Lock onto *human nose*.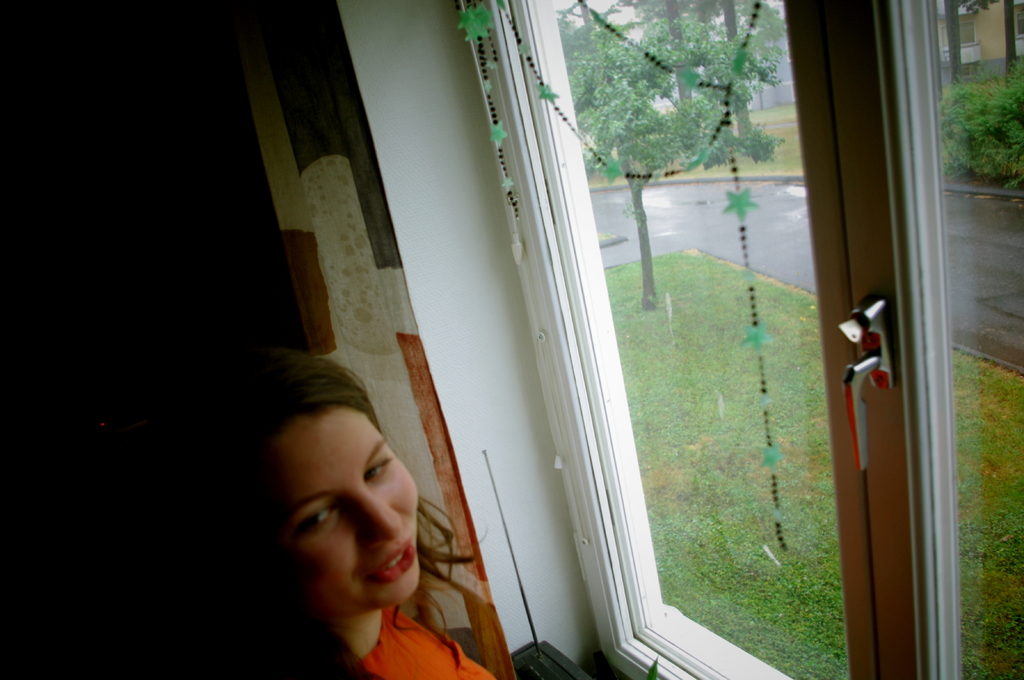
Locked: (left=357, top=491, right=402, bottom=542).
